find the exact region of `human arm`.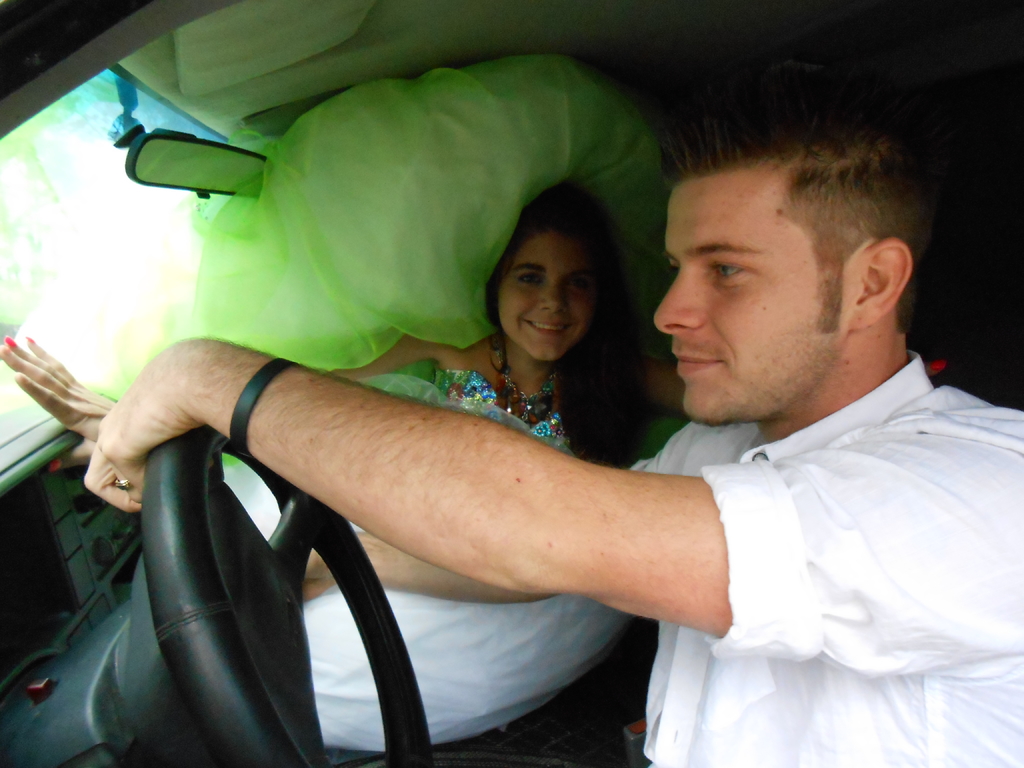
Exact region: box(0, 328, 465, 451).
